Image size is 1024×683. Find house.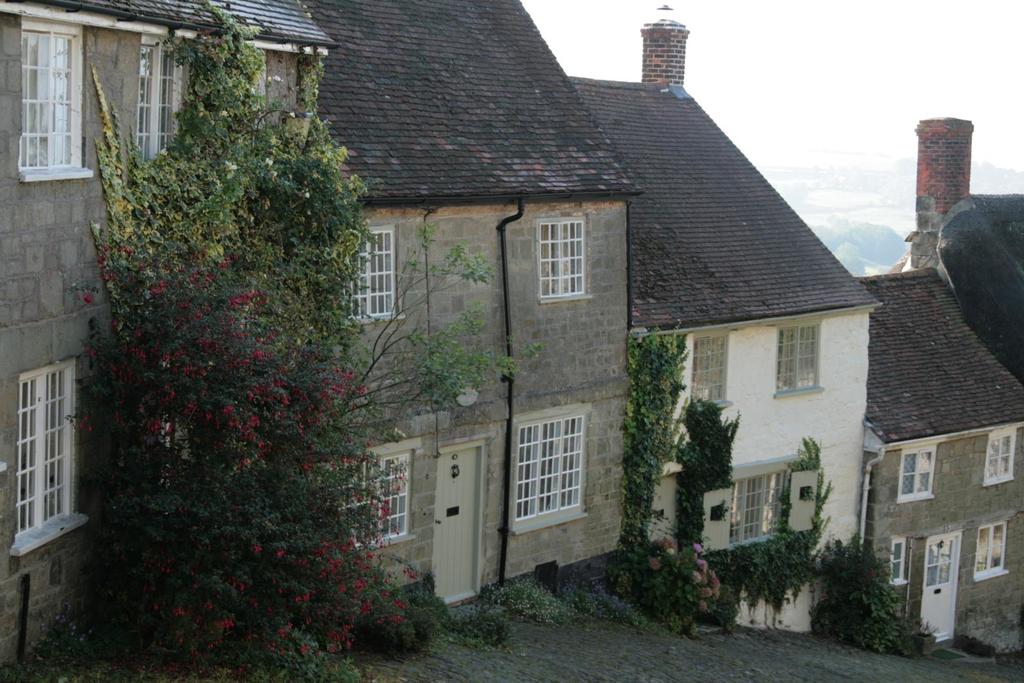
bbox=(303, 0, 643, 638).
